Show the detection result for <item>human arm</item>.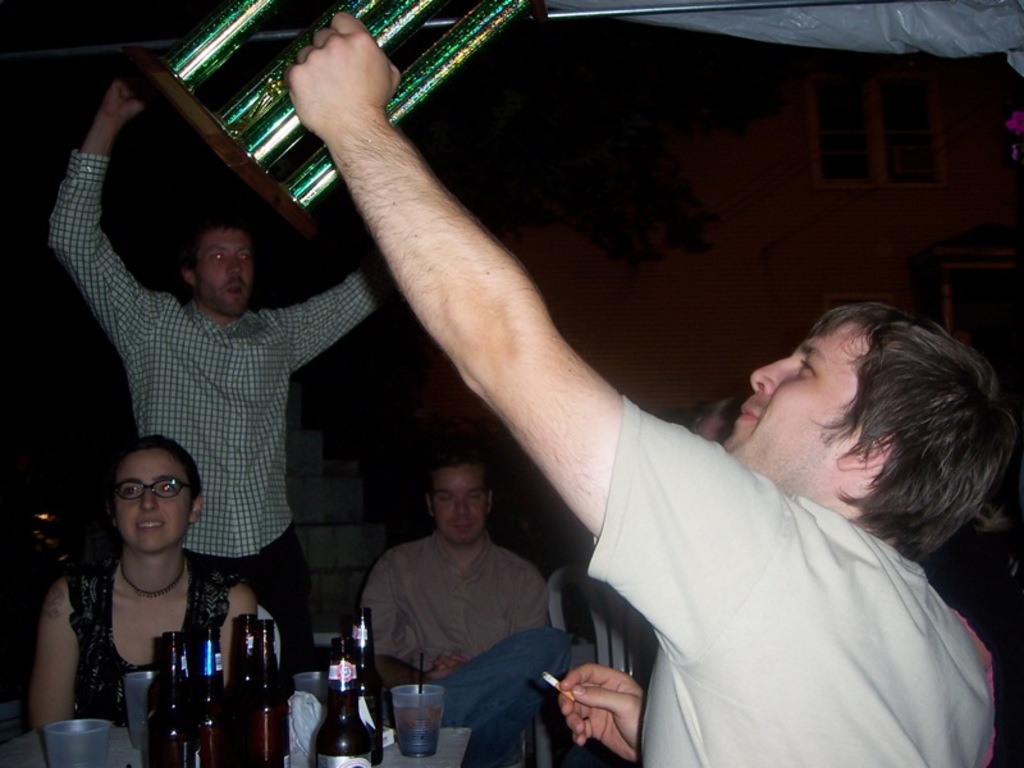
region(29, 563, 92, 767).
